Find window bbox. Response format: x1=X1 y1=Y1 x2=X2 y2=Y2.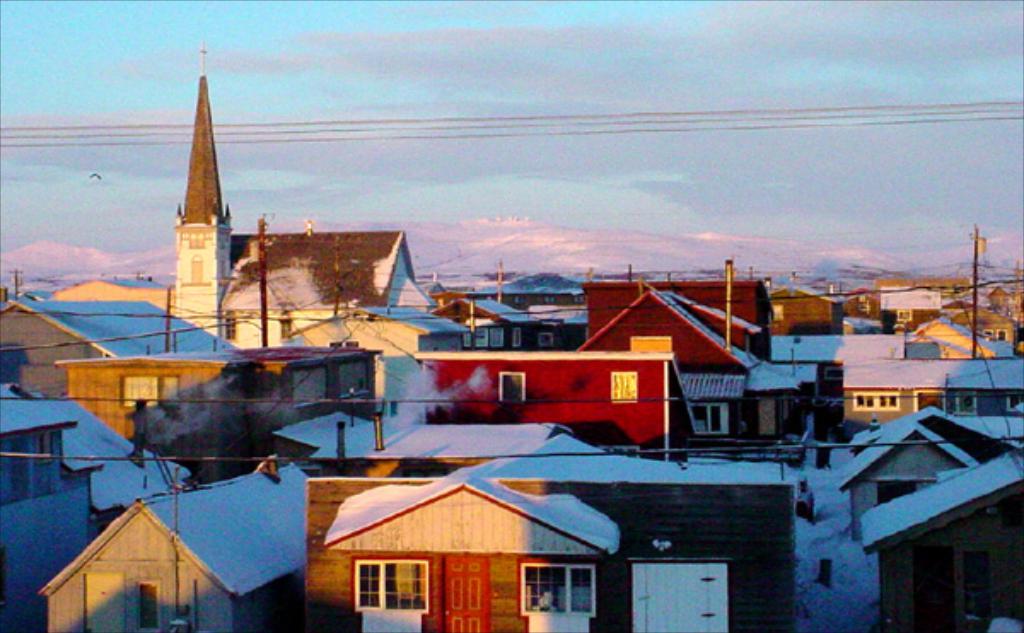
x1=488 y1=329 x2=505 y2=348.
